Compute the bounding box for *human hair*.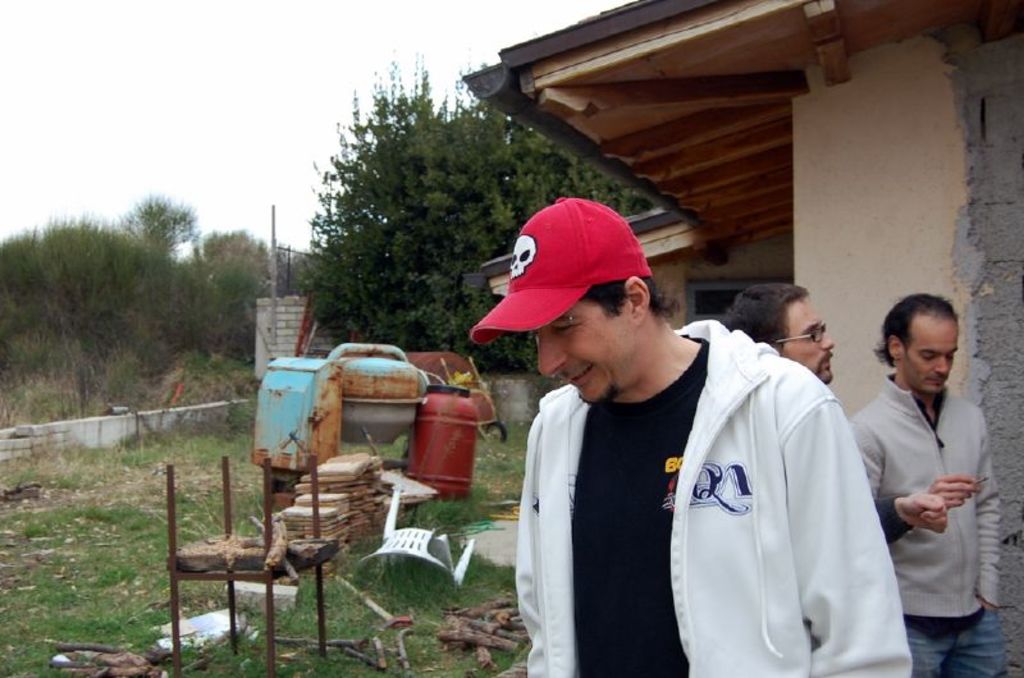
box=[722, 283, 806, 349].
